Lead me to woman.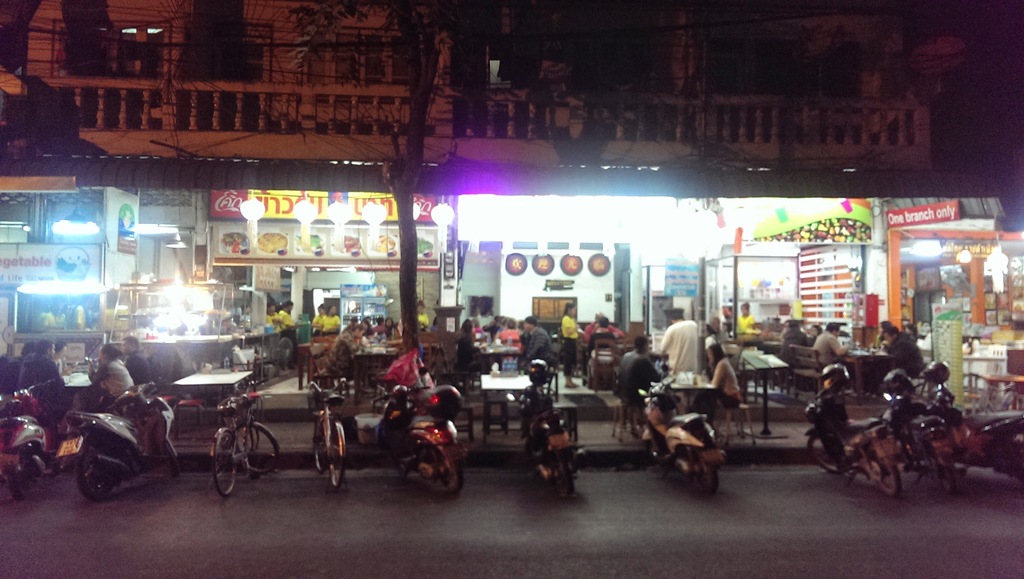
Lead to box=[321, 307, 342, 334].
